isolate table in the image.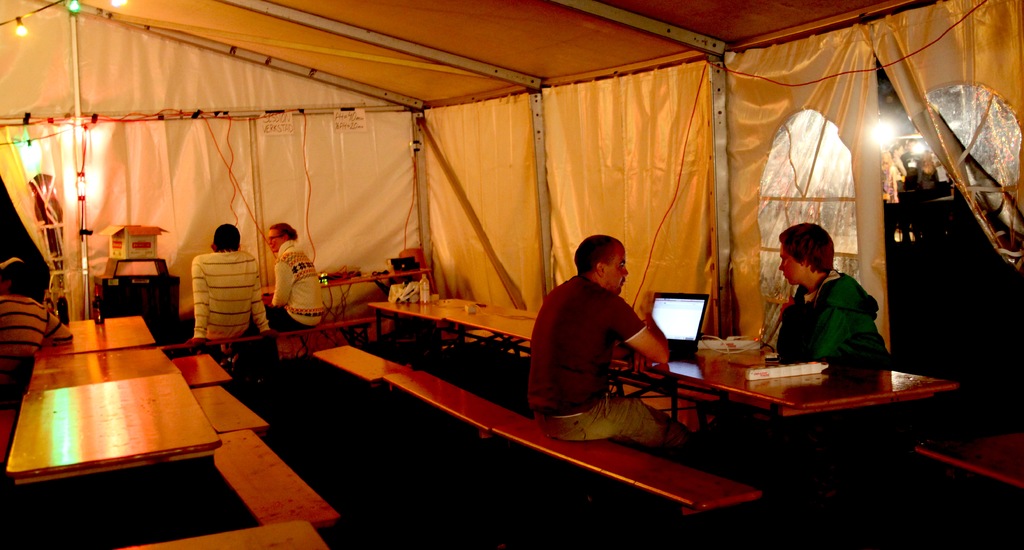
Isolated region: region(0, 369, 215, 547).
